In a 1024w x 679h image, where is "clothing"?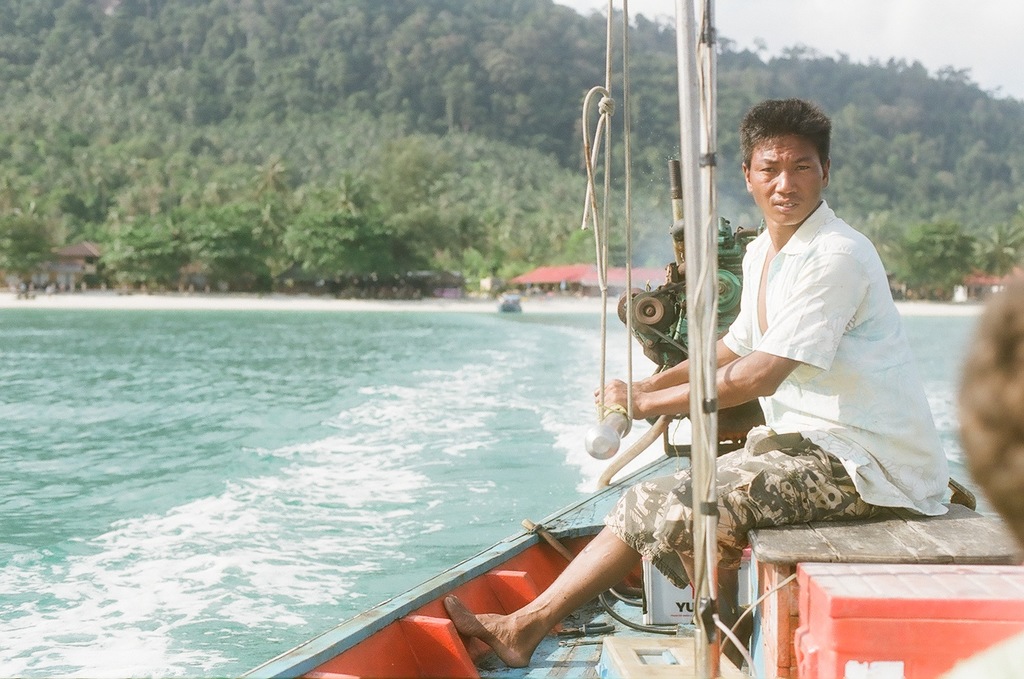
locate(595, 199, 955, 588).
